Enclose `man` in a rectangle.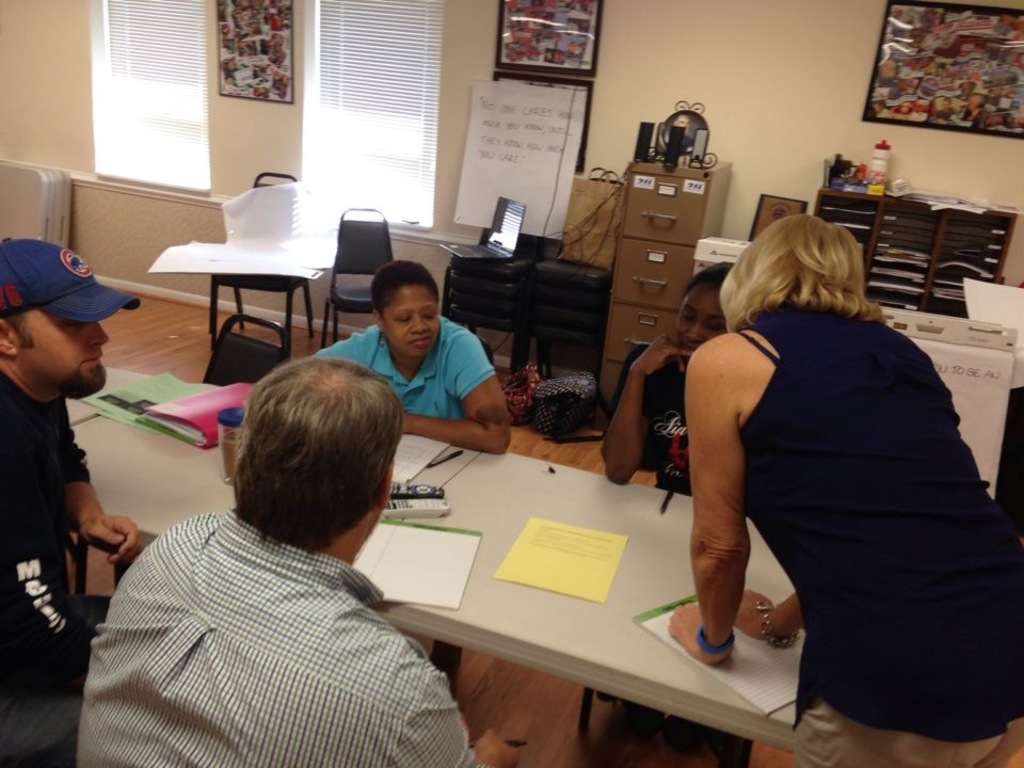
[77,356,521,767].
